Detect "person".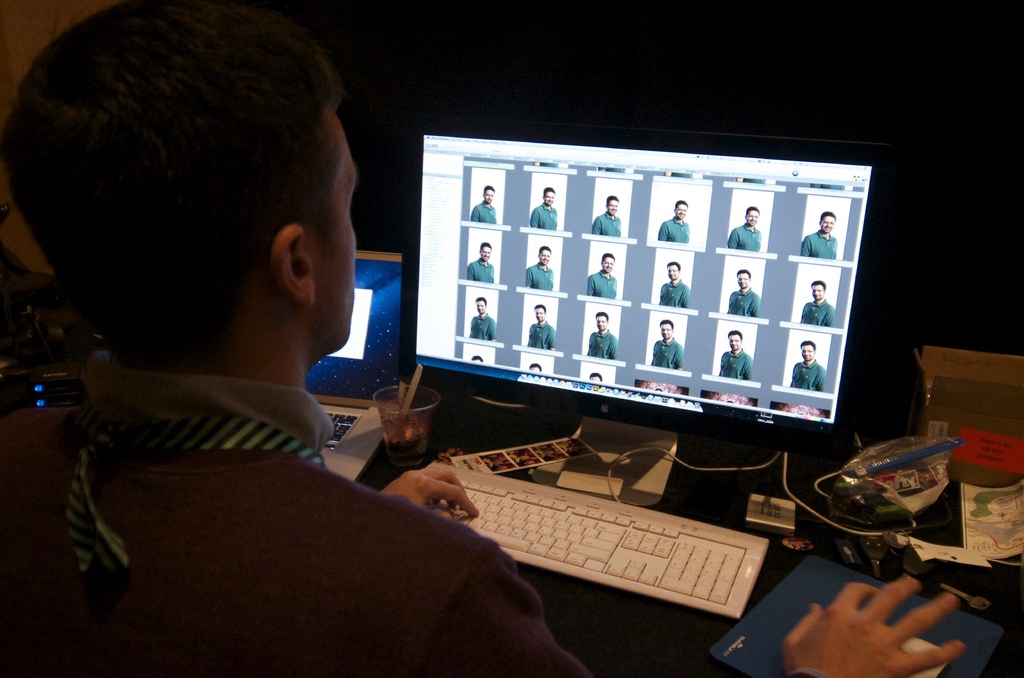
Detected at rect(526, 362, 540, 375).
